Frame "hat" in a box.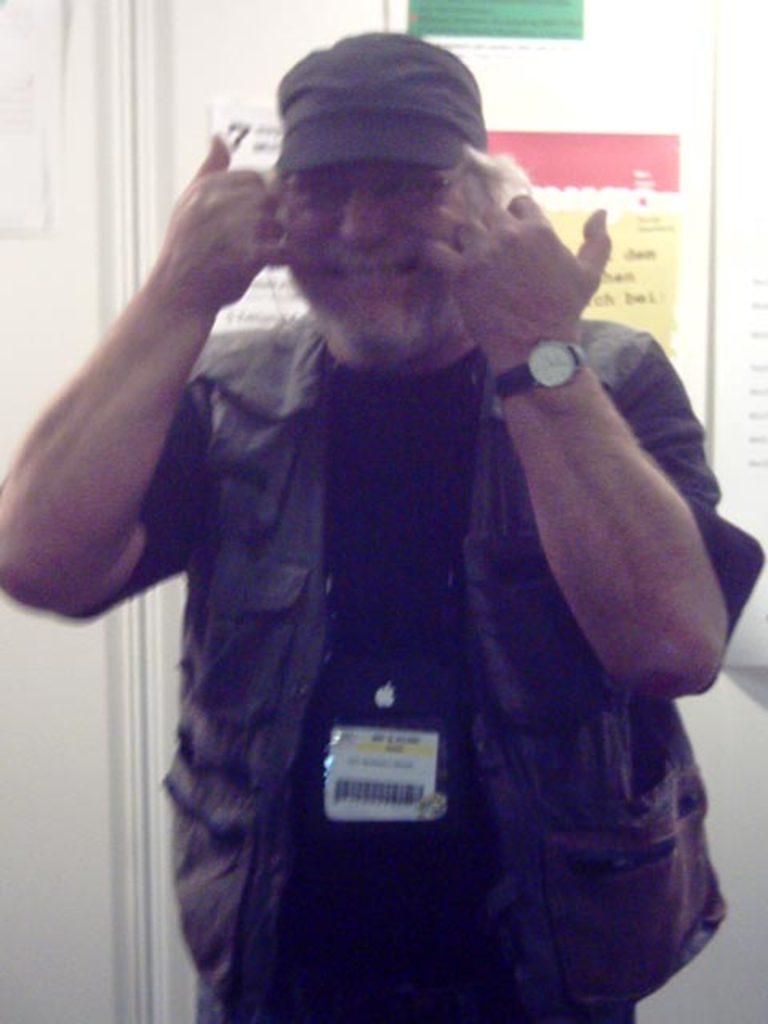
bbox=(267, 24, 486, 170).
